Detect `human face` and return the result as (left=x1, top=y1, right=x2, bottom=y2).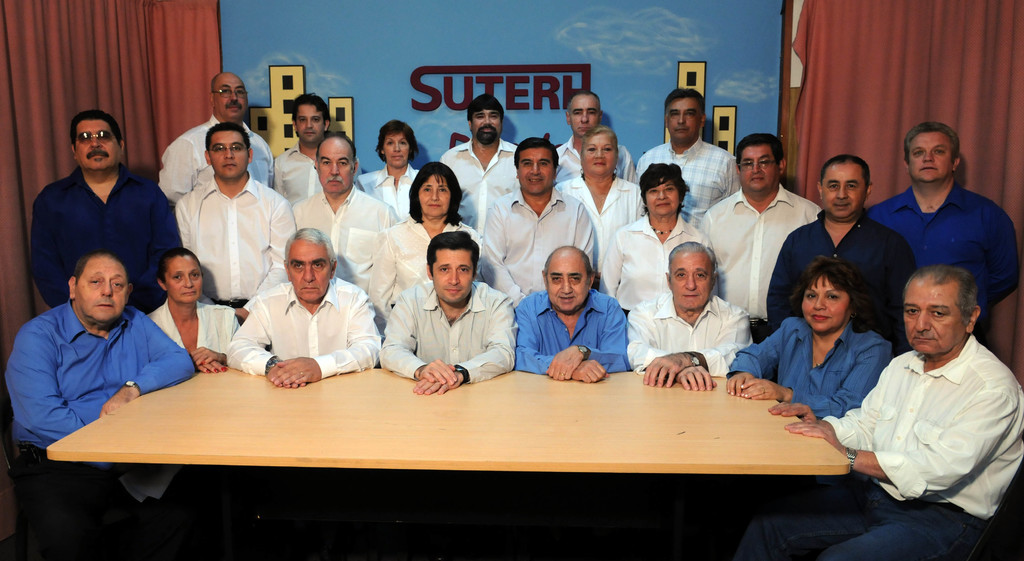
(left=77, top=122, right=118, bottom=173).
